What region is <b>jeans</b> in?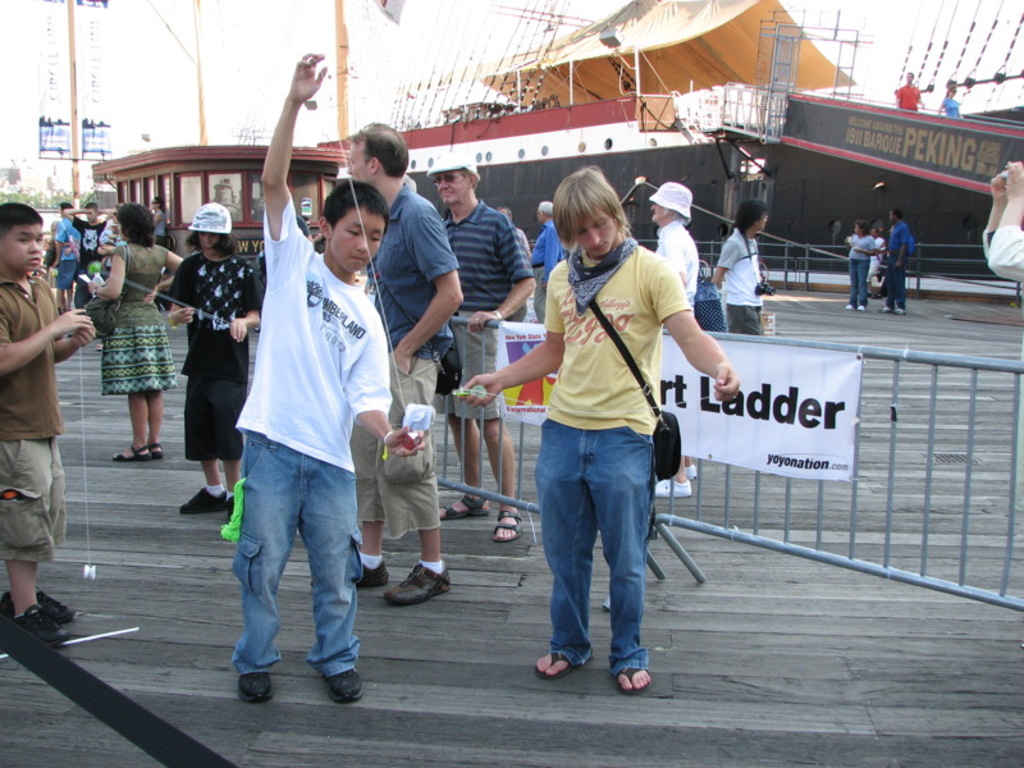
887,266,904,310.
